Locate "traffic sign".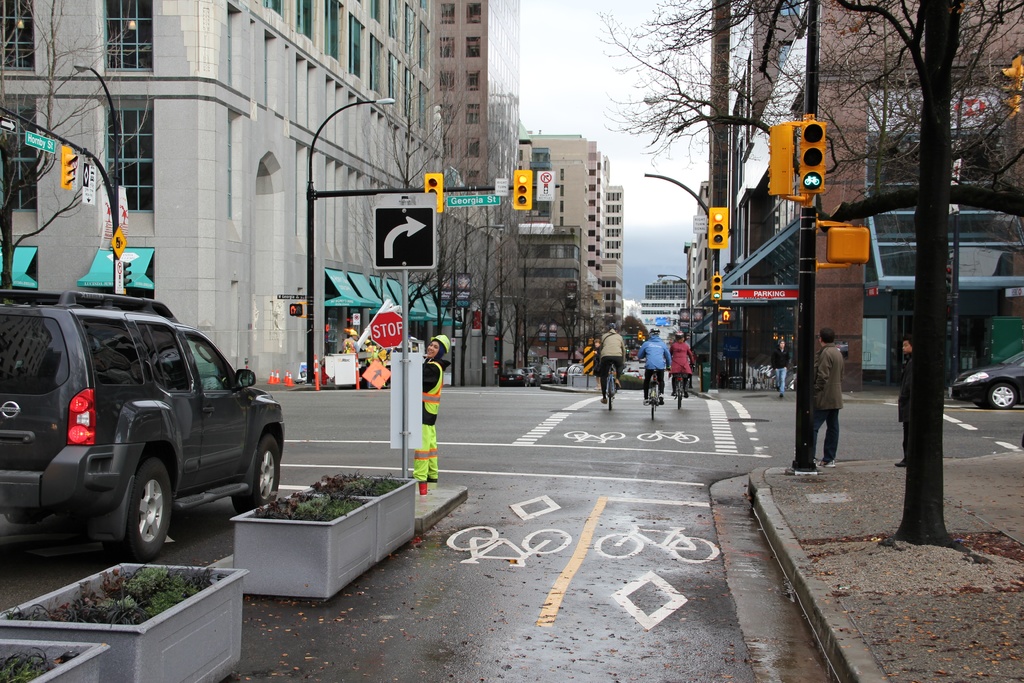
Bounding box: [369, 309, 409, 350].
